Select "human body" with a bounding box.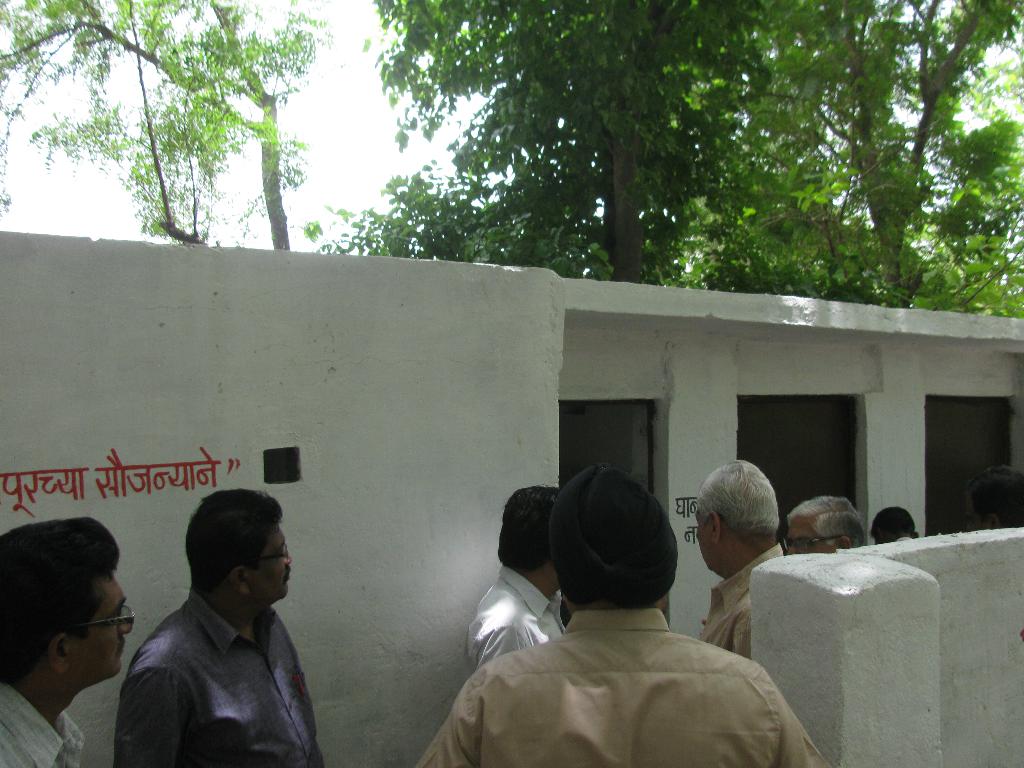
(692, 464, 783, 655).
